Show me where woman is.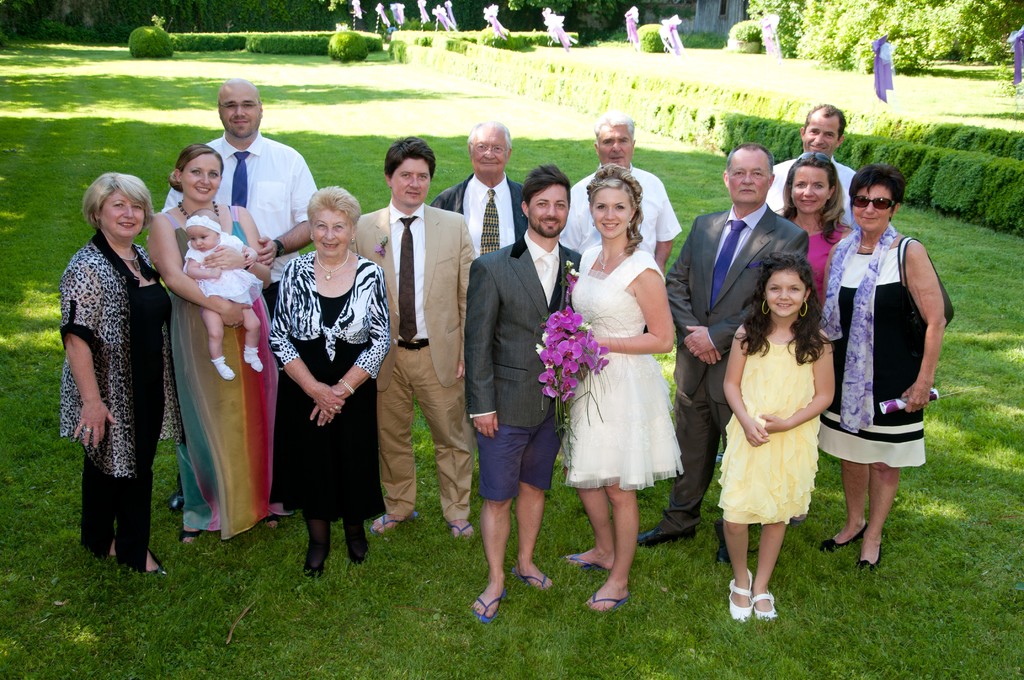
woman is at BBox(147, 136, 295, 554).
